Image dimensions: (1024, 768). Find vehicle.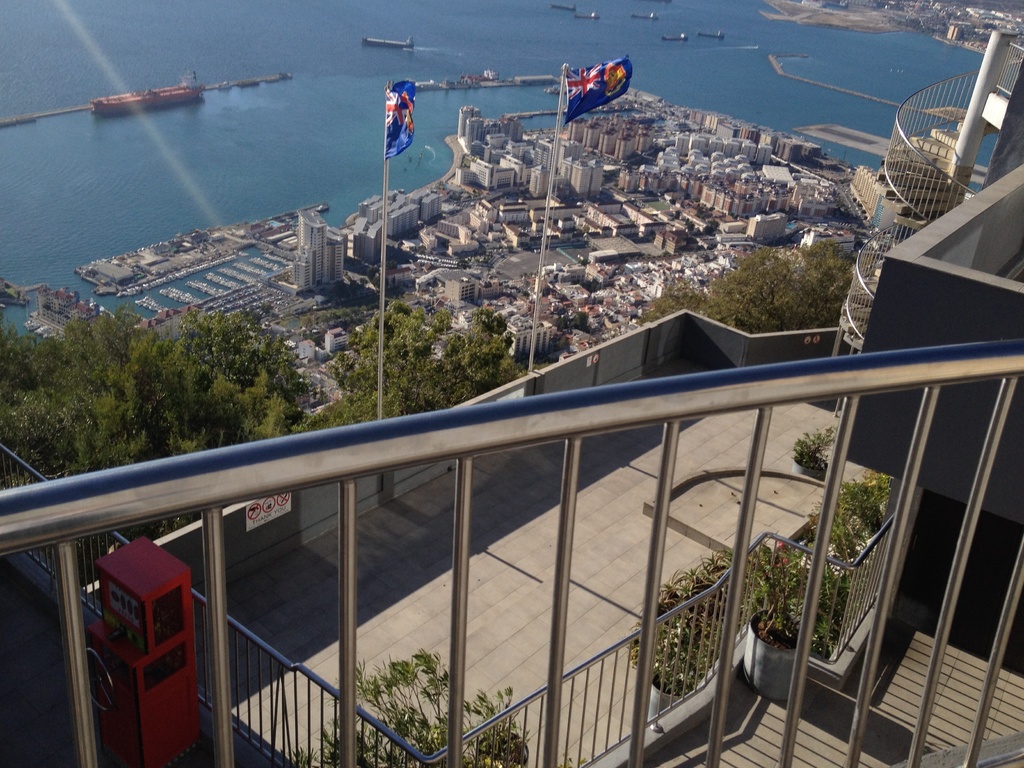
[x1=89, y1=70, x2=204, y2=100].
